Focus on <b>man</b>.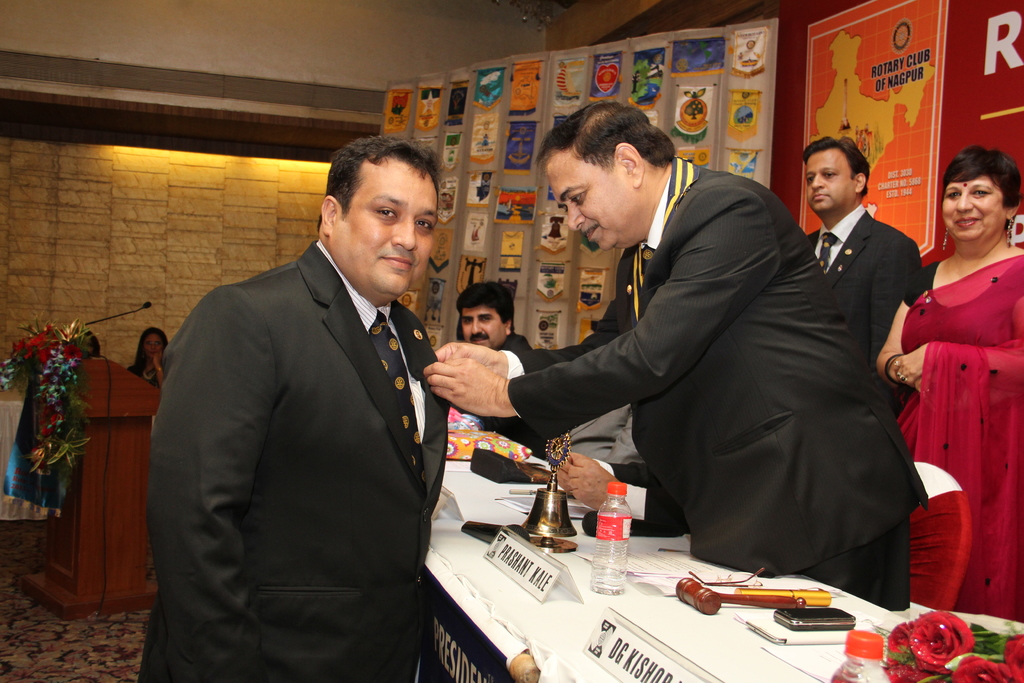
Focused at detection(800, 135, 927, 415).
